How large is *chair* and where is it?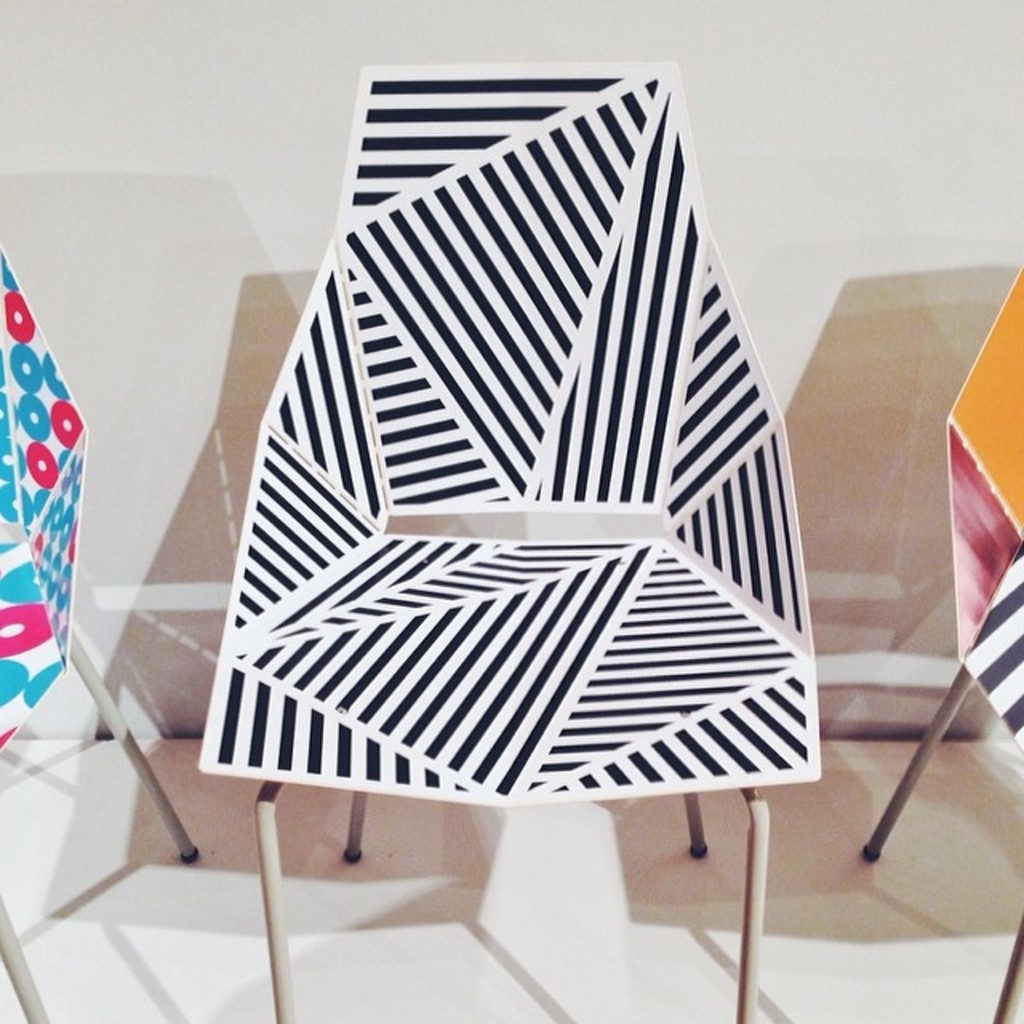
Bounding box: [198, 59, 822, 1022].
